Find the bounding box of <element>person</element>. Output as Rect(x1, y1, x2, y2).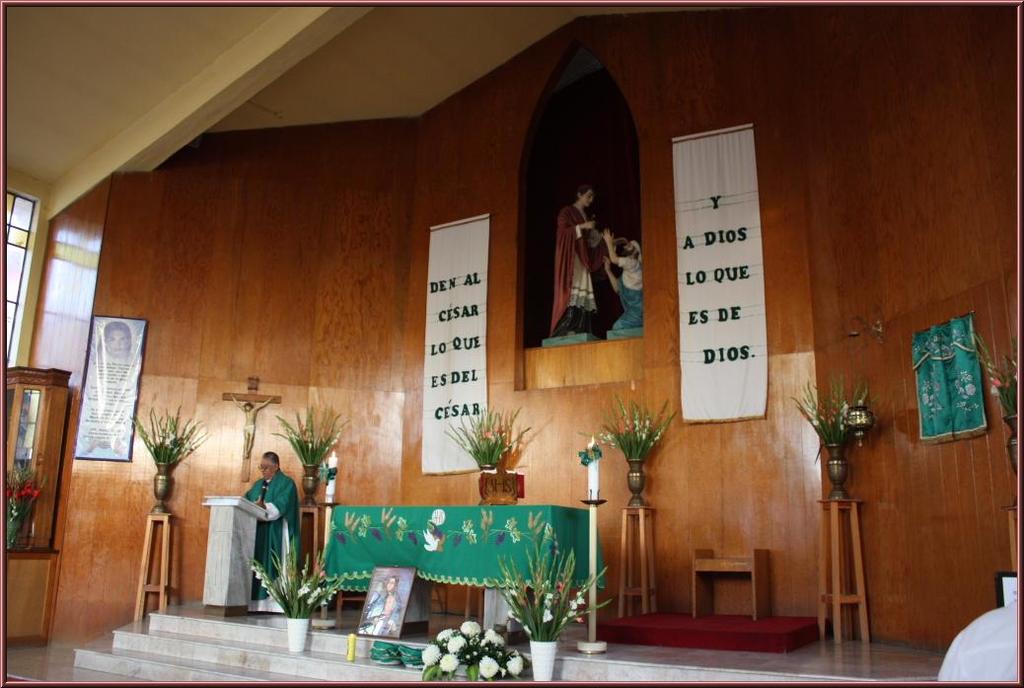
Rect(93, 315, 142, 369).
